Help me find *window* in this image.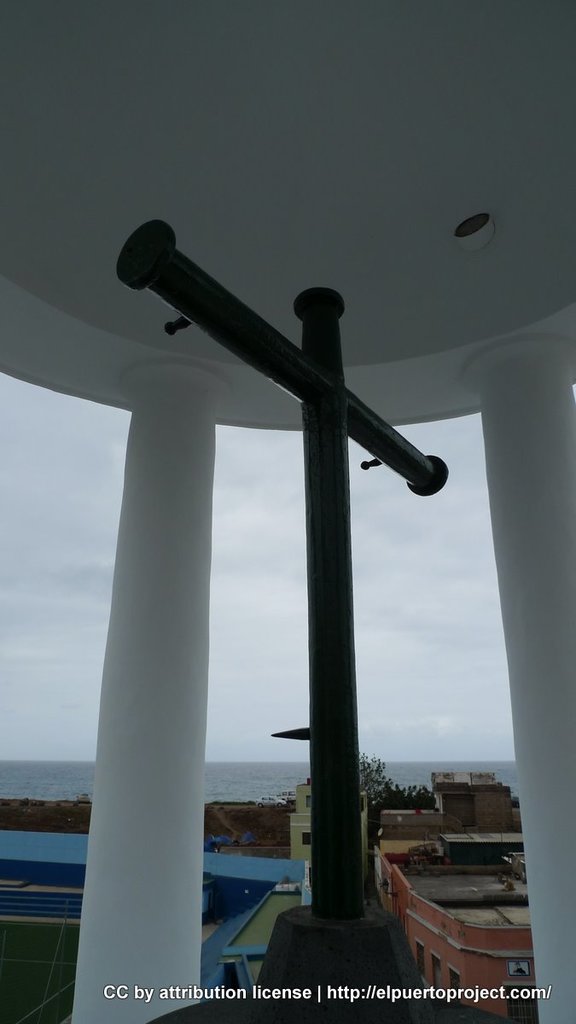
Found it: bbox=[305, 794, 313, 813].
